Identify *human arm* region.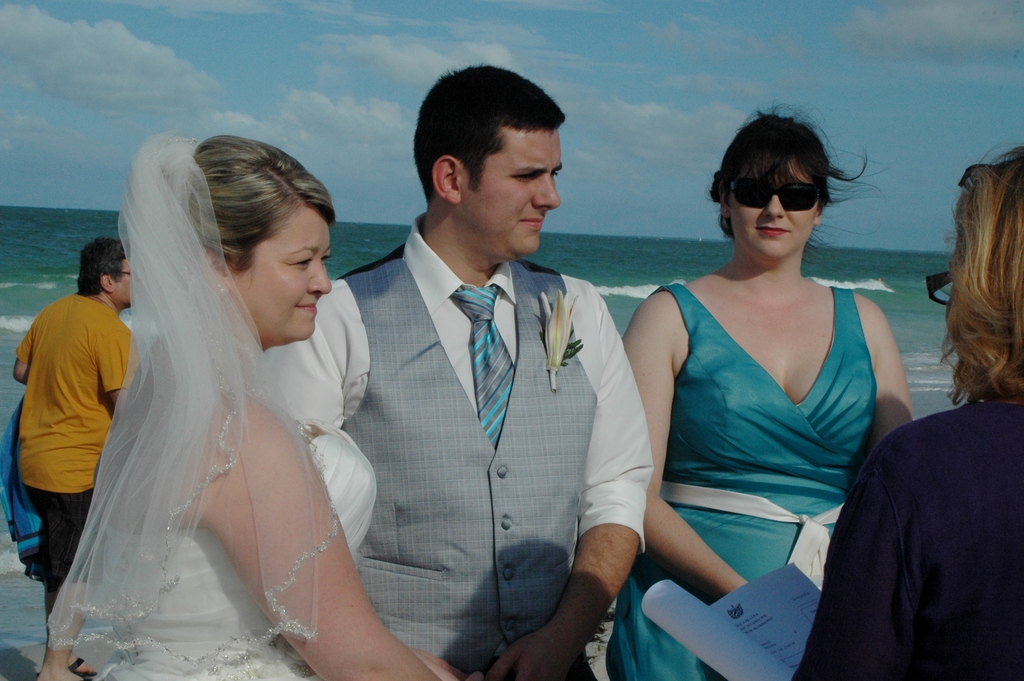
Region: [x1=620, y1=292, x2=751, y2=596].
